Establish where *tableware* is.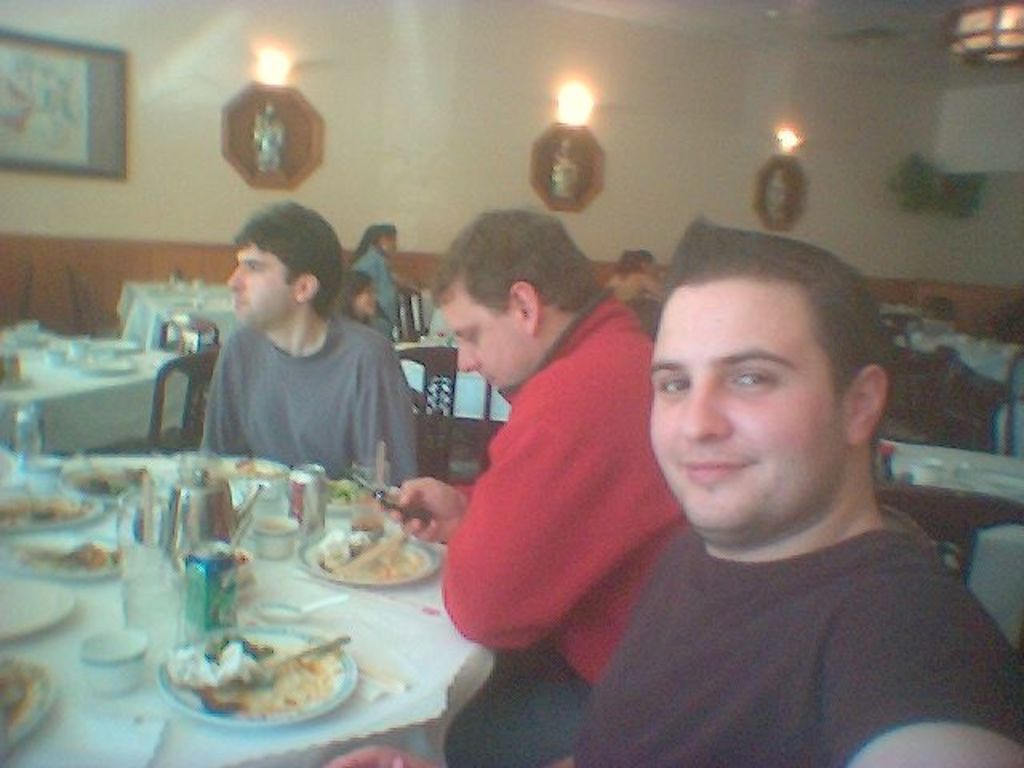
Established at bbox=[0, 320, 75, 346].
